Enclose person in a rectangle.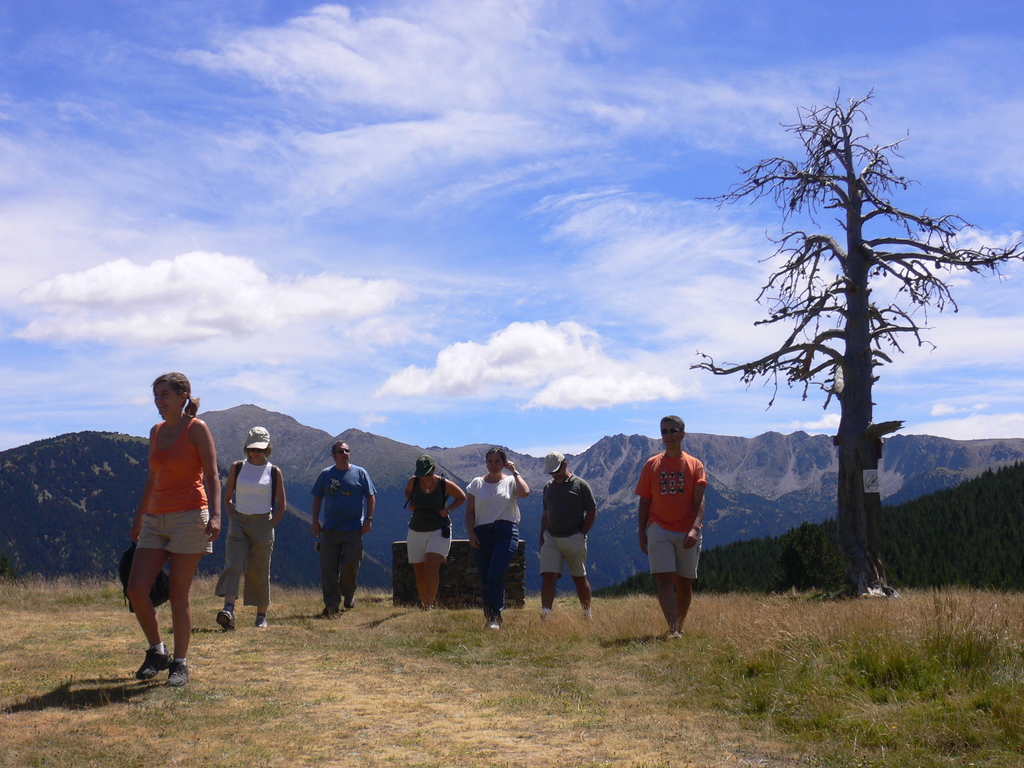
region(534, 454, 588, 634).
